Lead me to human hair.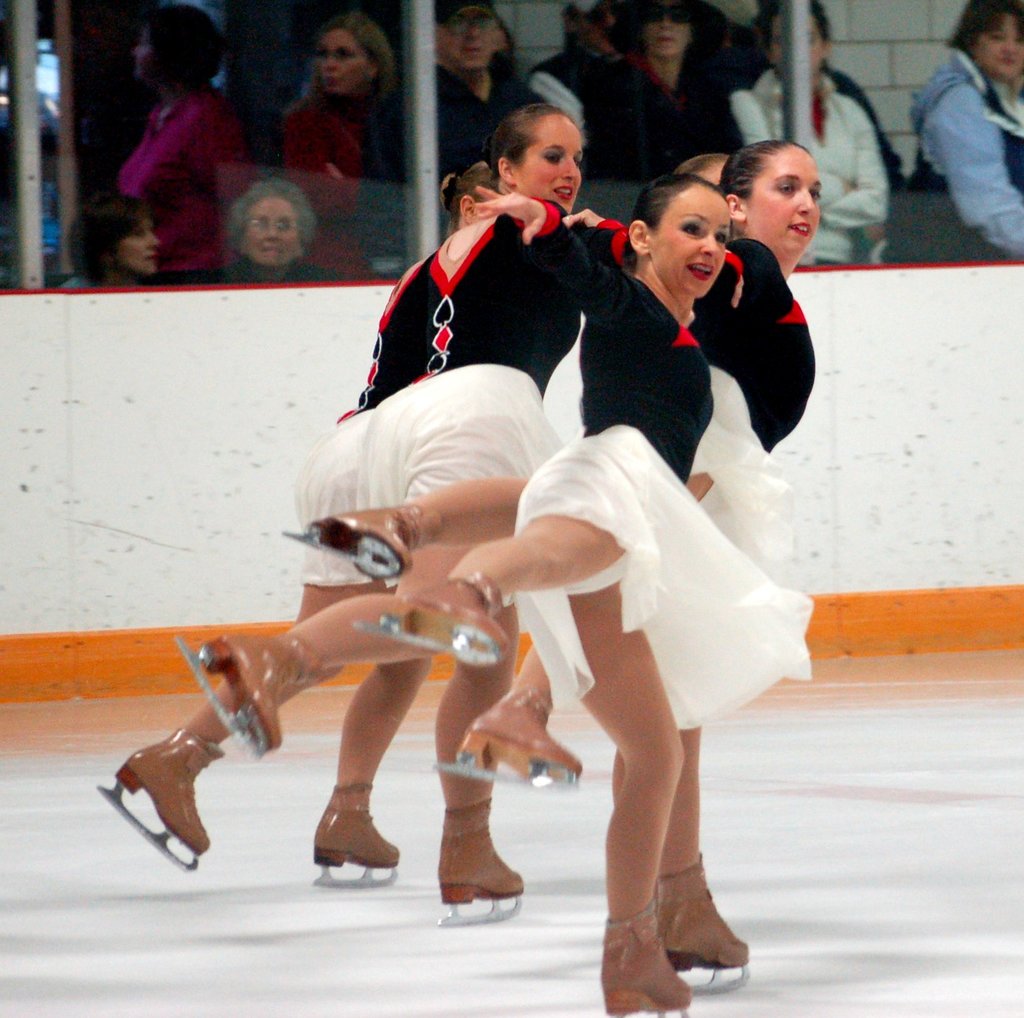
Lead to region(755, 0, 835, 40).
